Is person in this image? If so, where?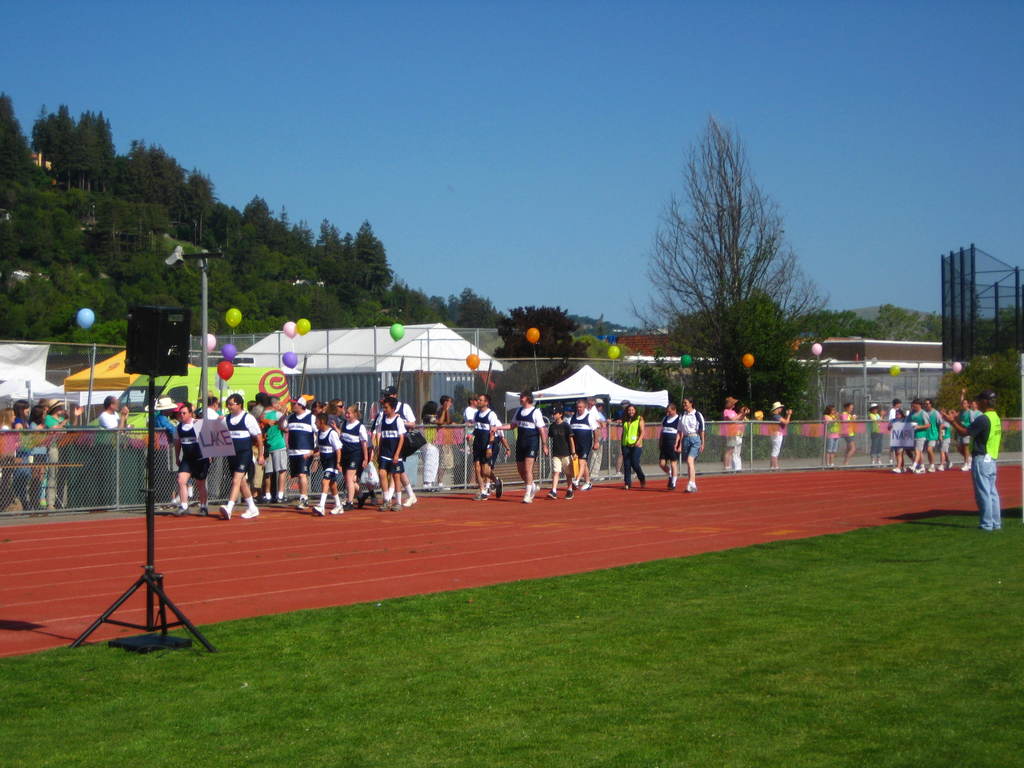
Yes, at {"left": 207, "top": 392, "right": 222, "bottom": 420}.
